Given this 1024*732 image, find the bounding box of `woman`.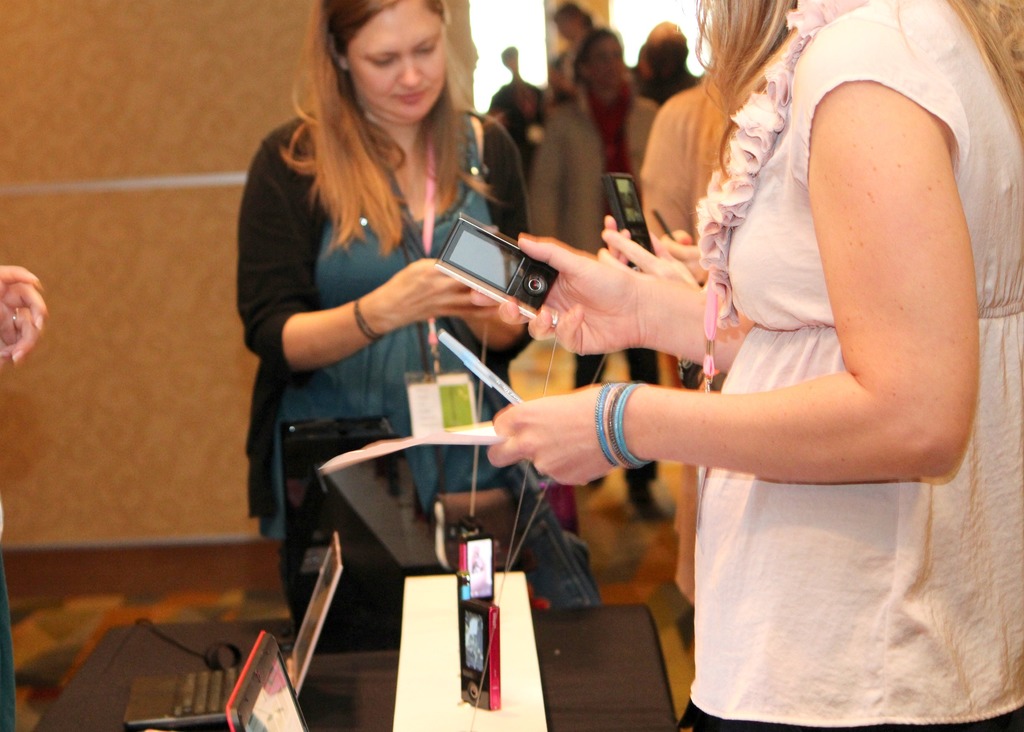
bbox(432, 4, 924, 688).
